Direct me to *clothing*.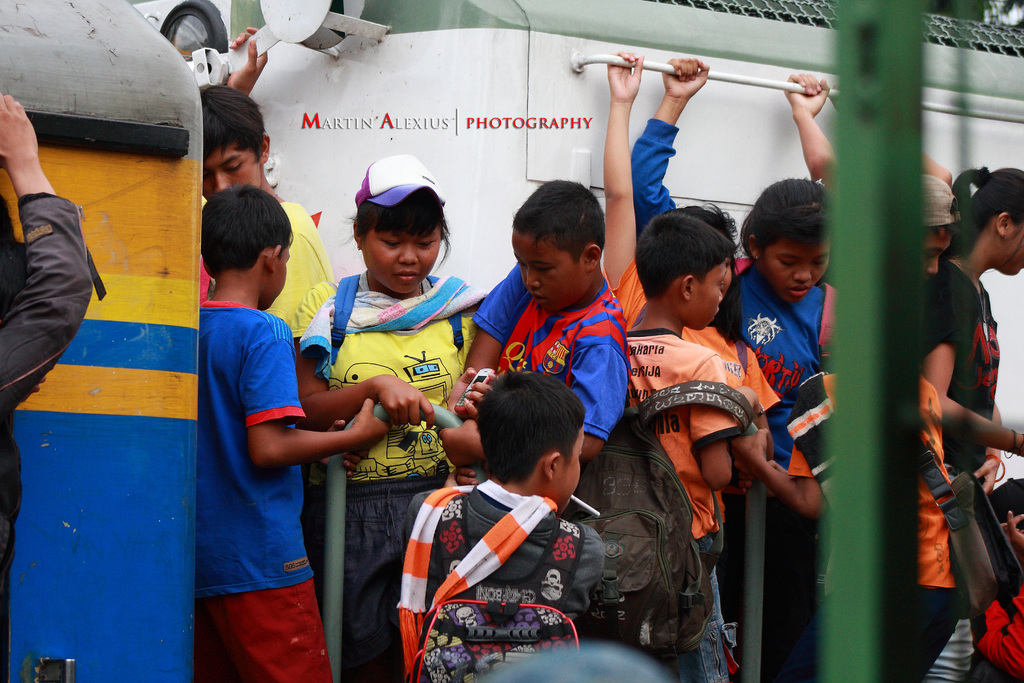
Direction: (x1=417, y1=458, x2=625, y2=661).
